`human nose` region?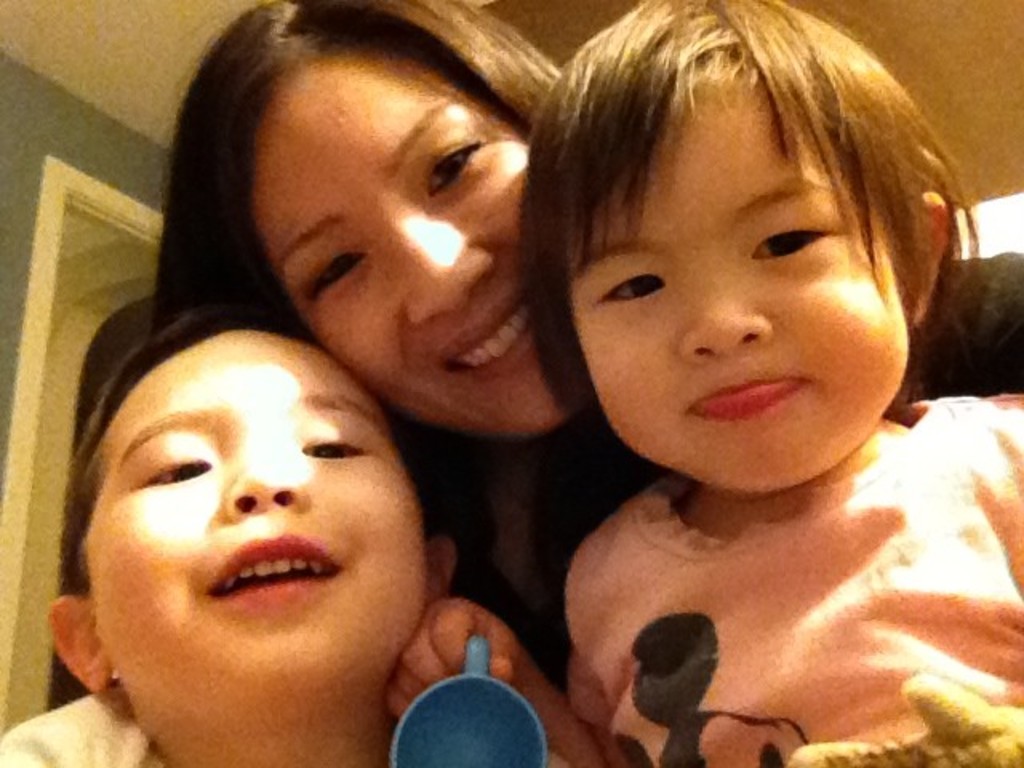
locate(221, 442, 306, 518)
